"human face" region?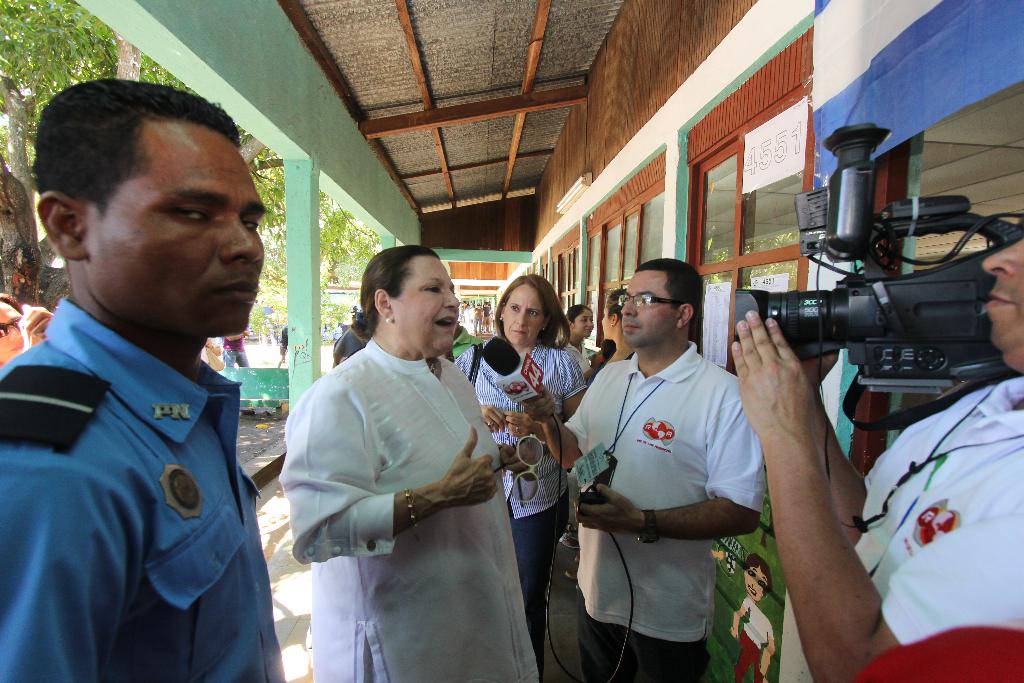
{"left": 502, "top": 279, "right": 550, "bottom": 350}
